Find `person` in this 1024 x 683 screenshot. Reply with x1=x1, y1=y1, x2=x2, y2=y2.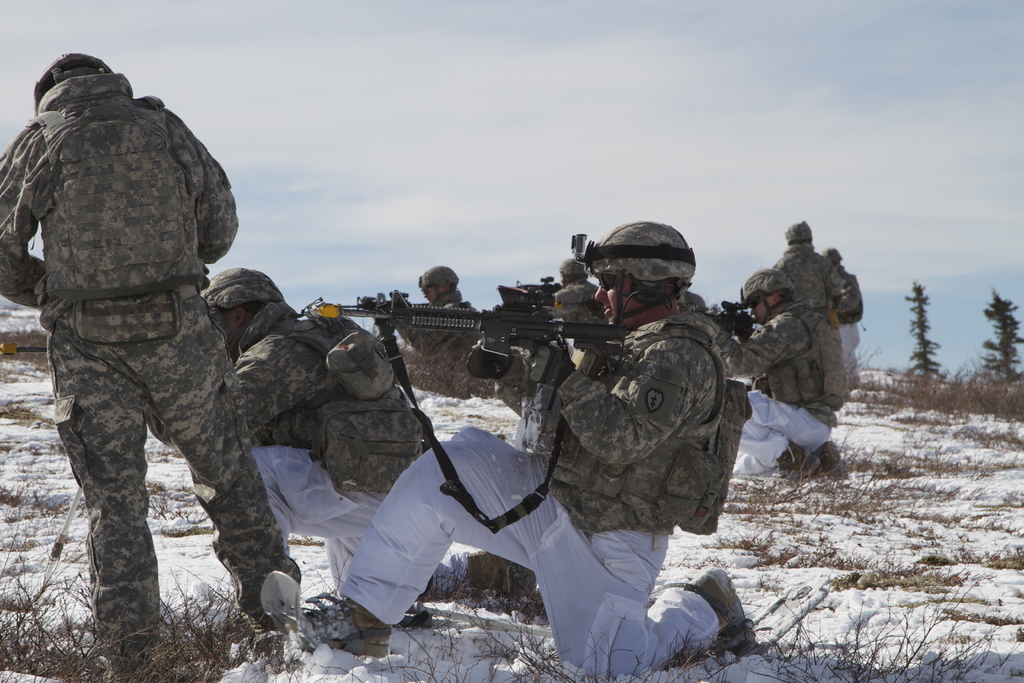
x1=0, y1=46, x2=312, y2=682.
